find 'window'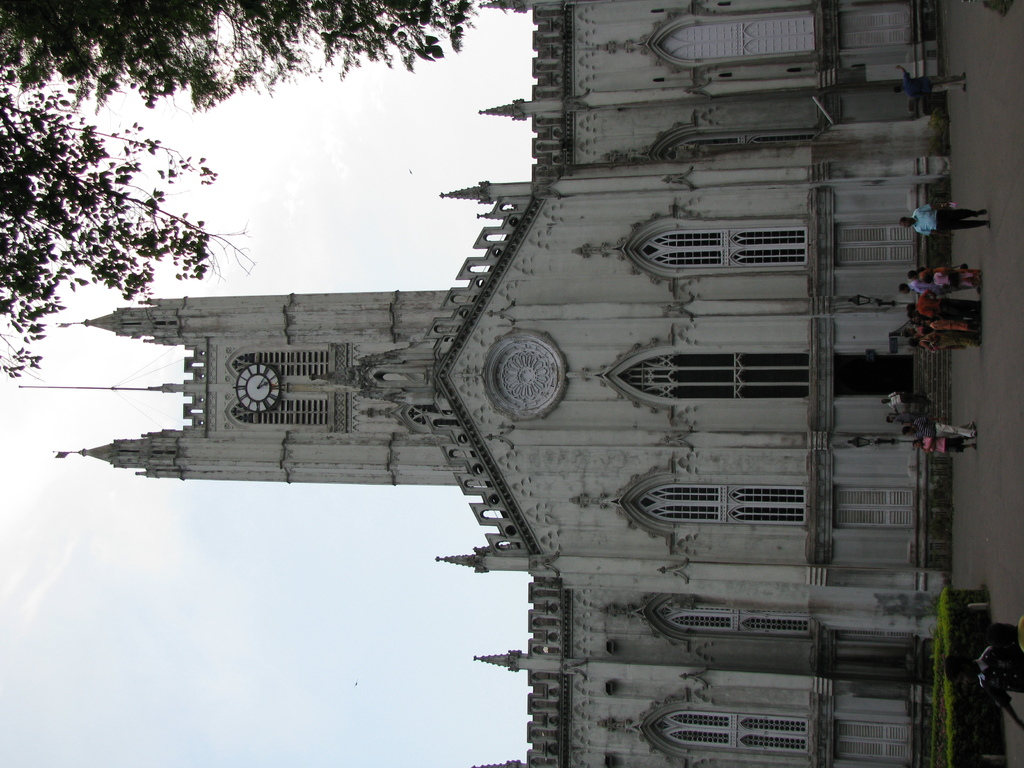
620:483:799:524
